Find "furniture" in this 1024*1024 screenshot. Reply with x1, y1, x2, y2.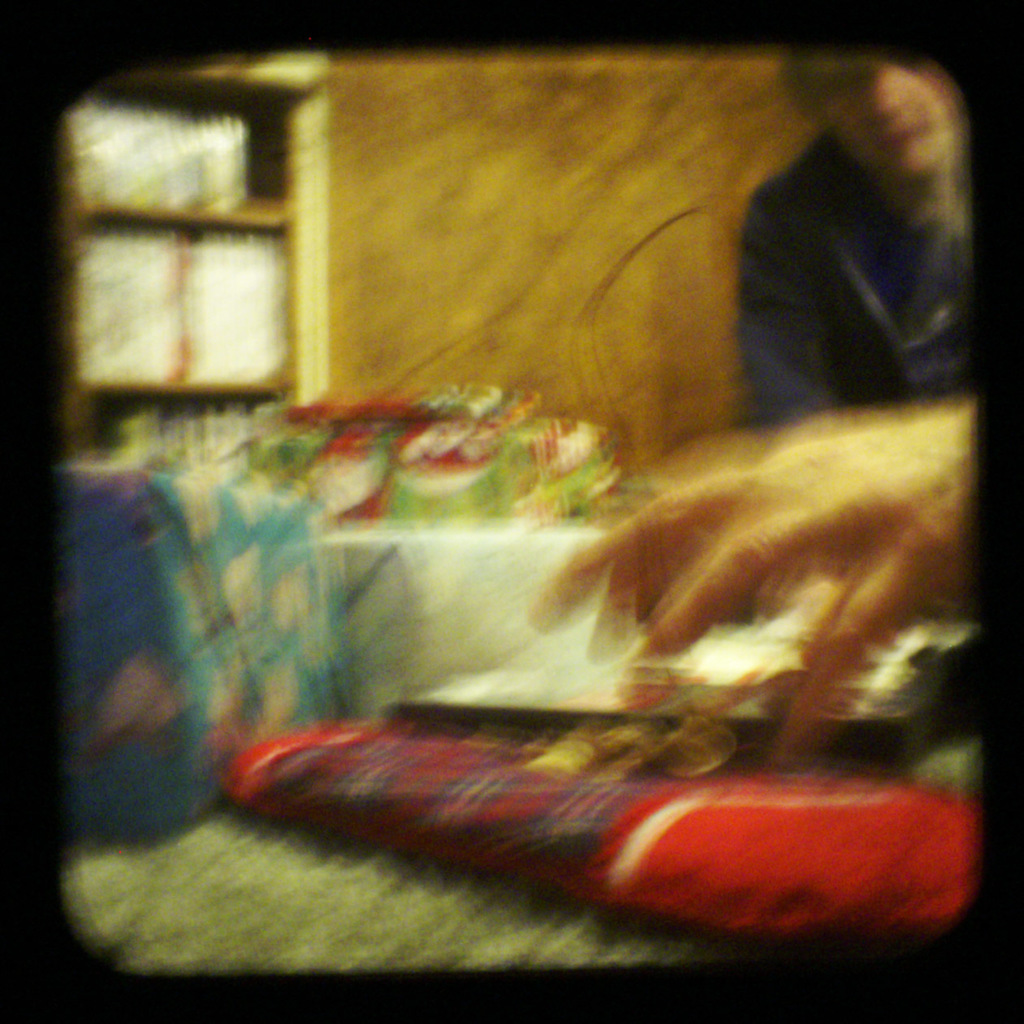
327, 523, 609, 693.
